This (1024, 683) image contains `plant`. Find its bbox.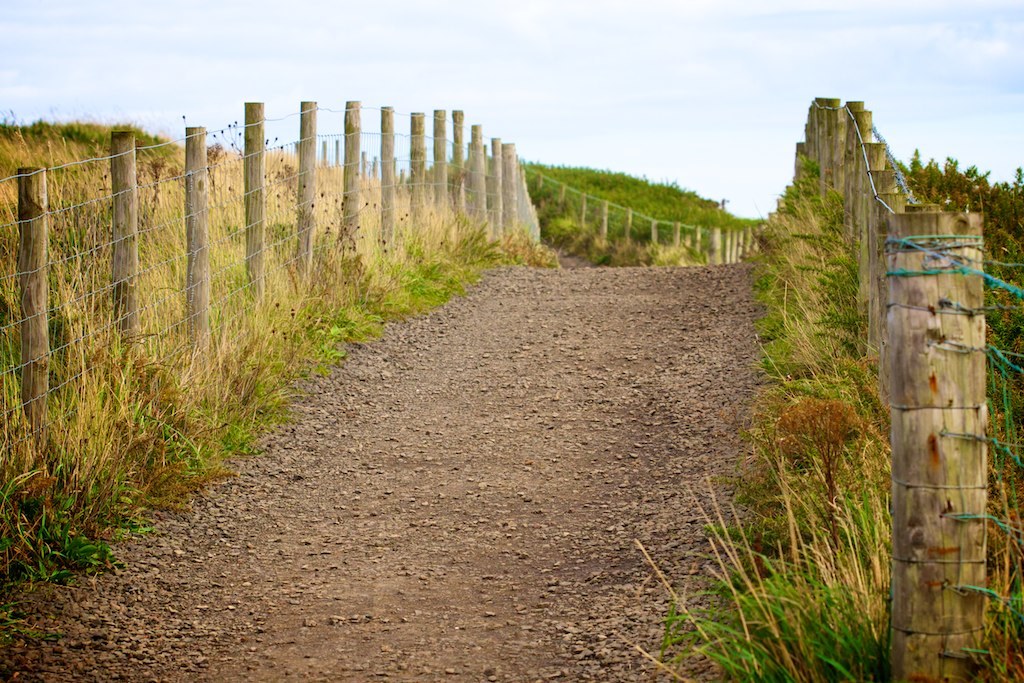
(left=526, top=158, right=771, bottom=264).
